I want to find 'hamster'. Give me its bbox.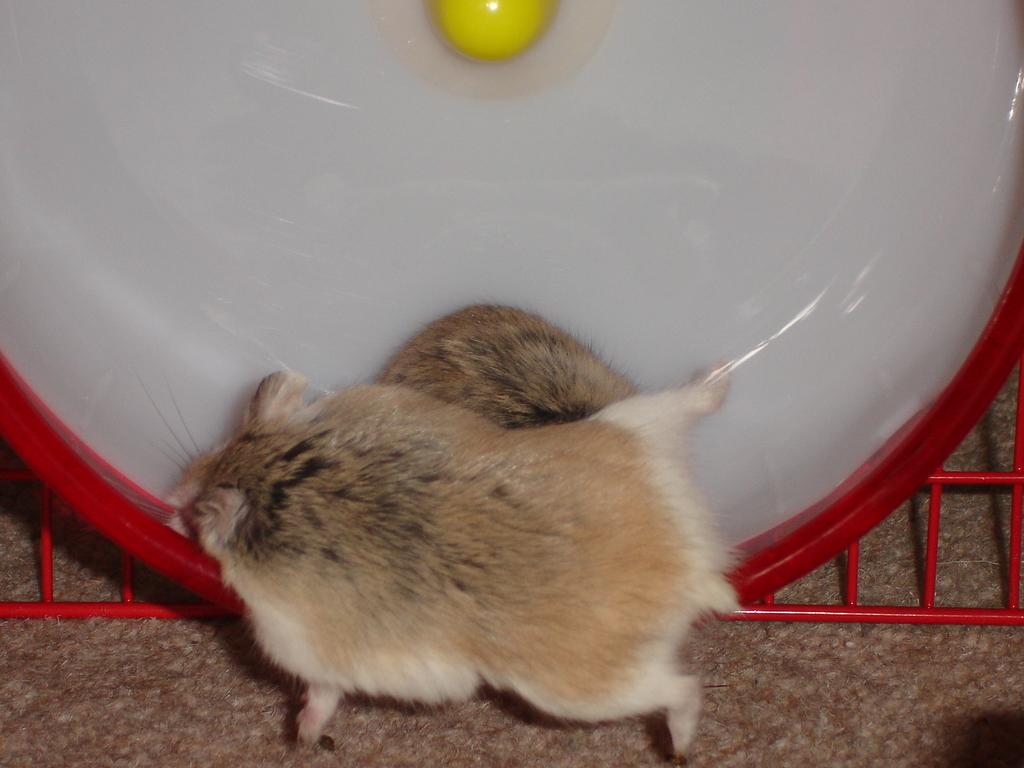
rect(367, 301, 629, 429).
